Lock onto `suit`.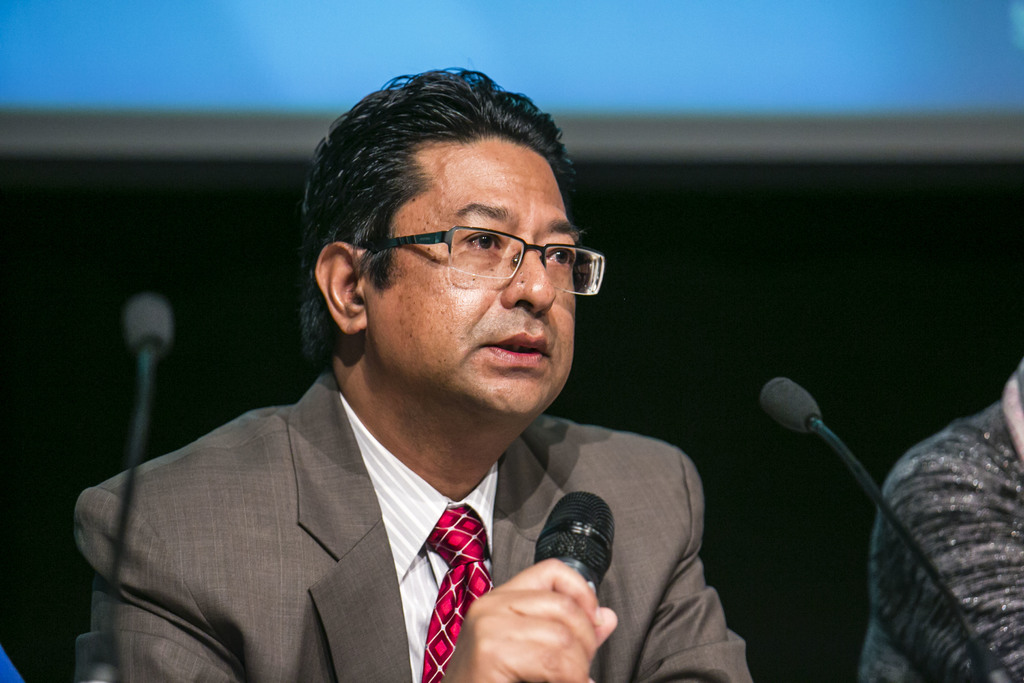
Locked: <bbox>79, 371, 772, 682</bbox>.
